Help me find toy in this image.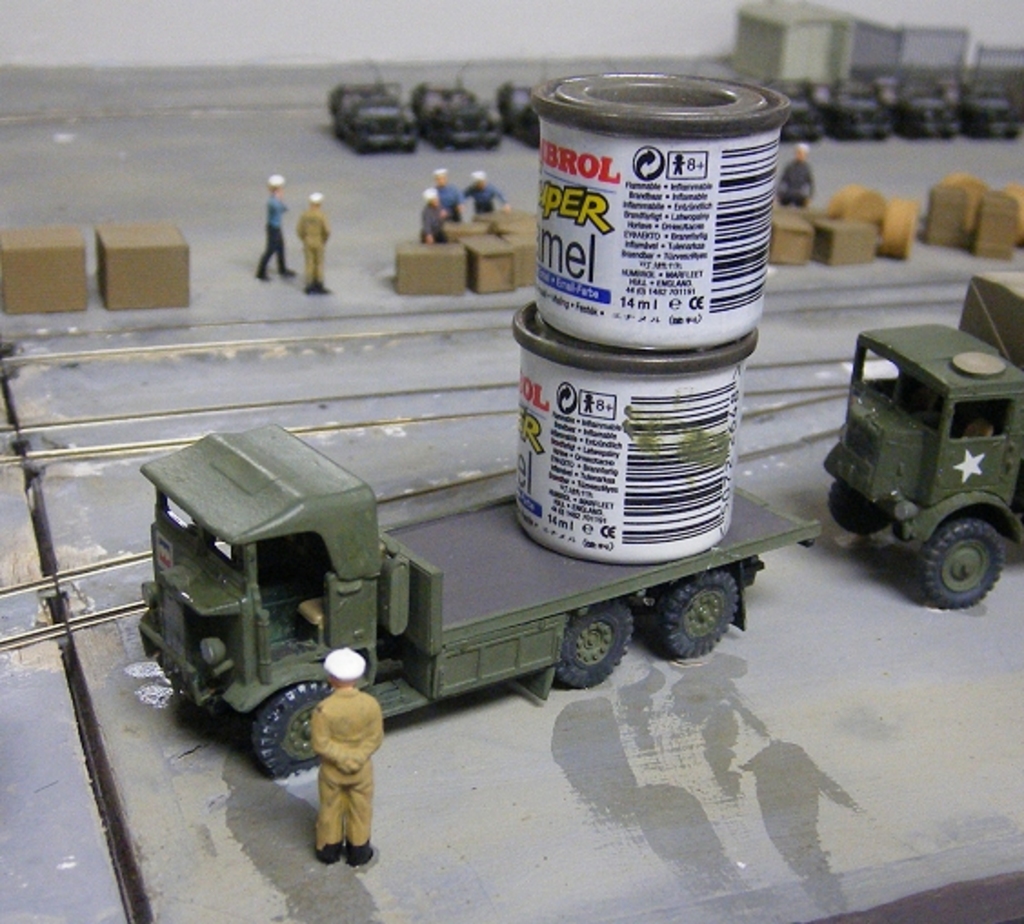
Found it: (295, 189, 338, 302).
